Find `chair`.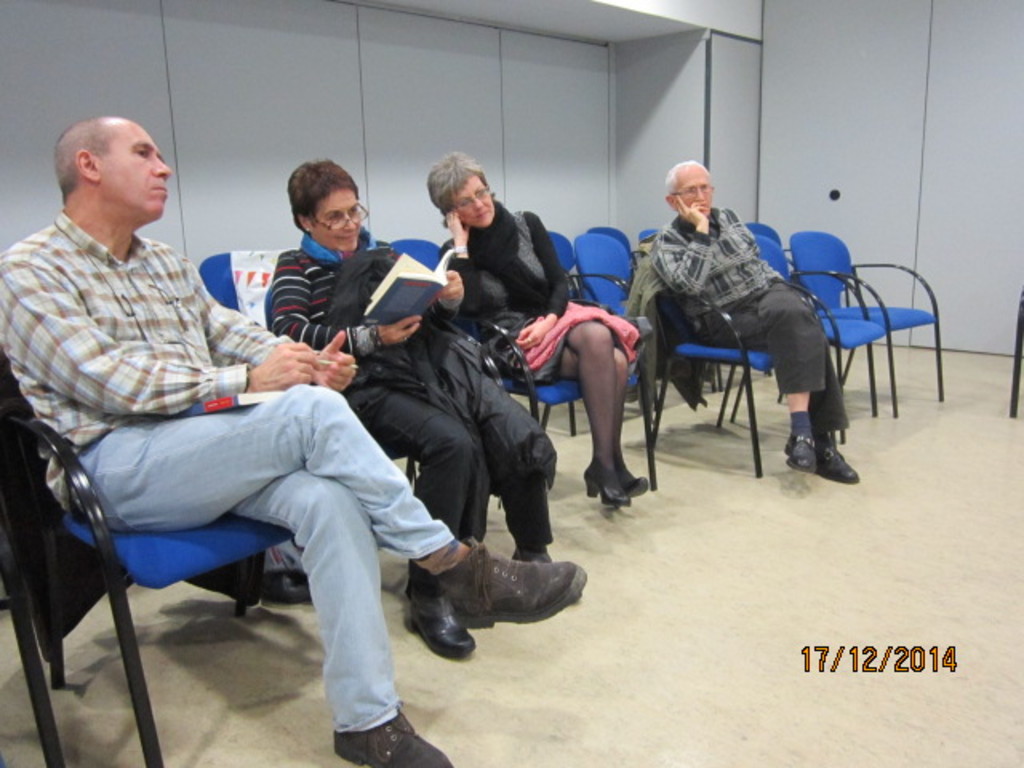
BBox(645, 250, 834, 475).
